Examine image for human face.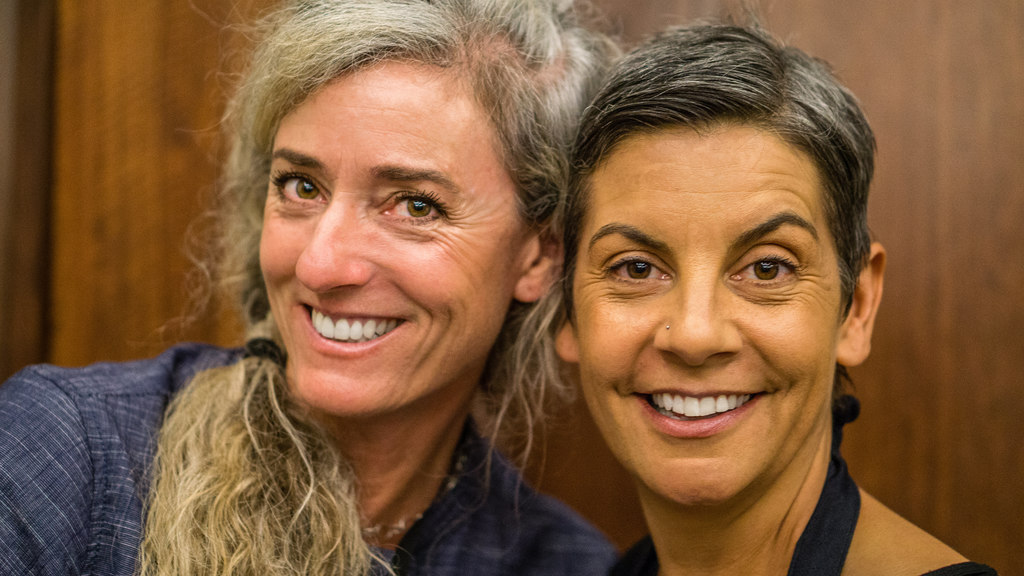
Examination result: detection(575, 136, 834, 508).
